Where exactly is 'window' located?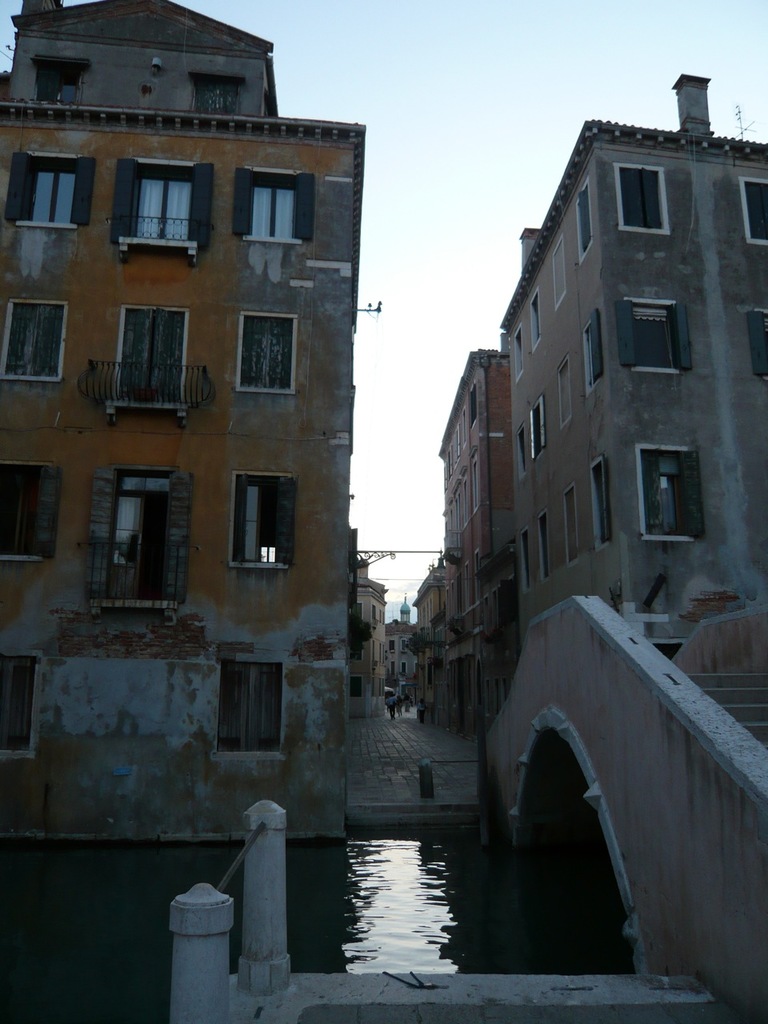
Its bounding box is [530,297,534,350].
